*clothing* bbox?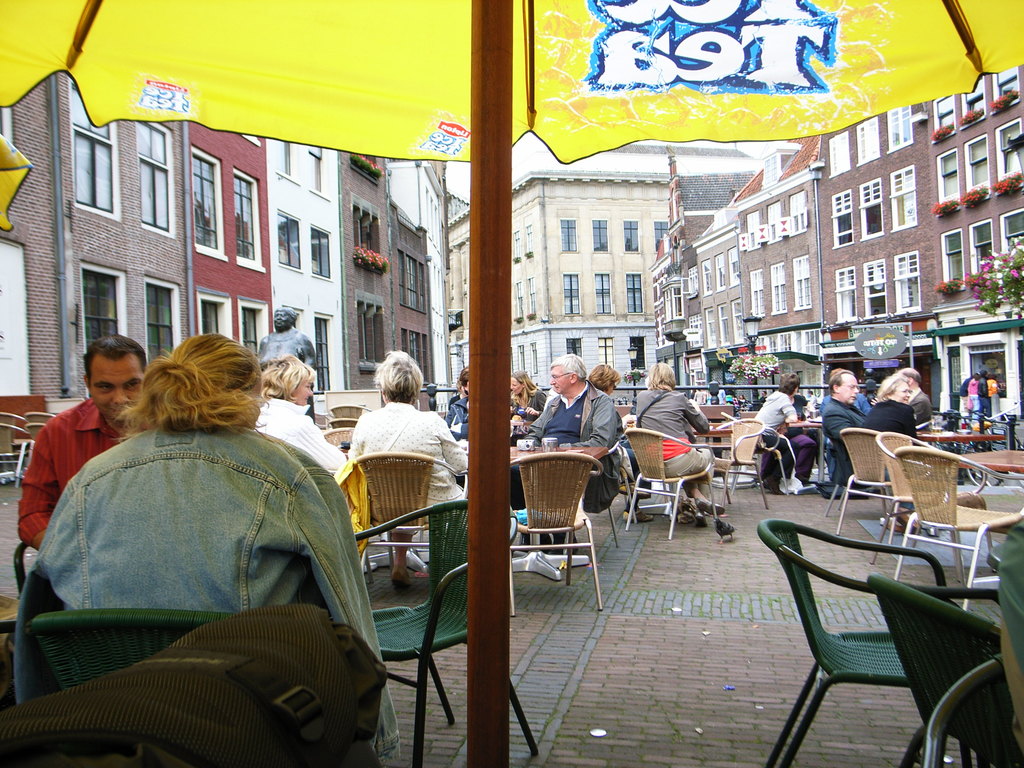
(x1=863, y1=394, x2=918, y2=438)
